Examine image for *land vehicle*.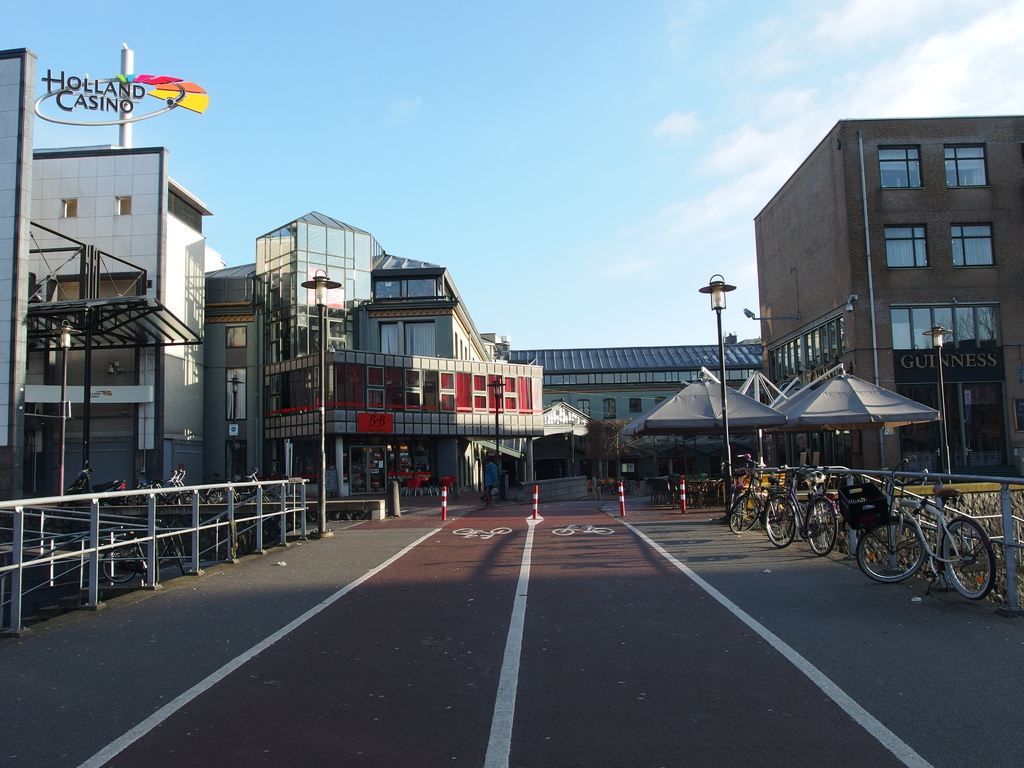
Examination result: [x1=728, y1=455, x2=797, y2=546].
